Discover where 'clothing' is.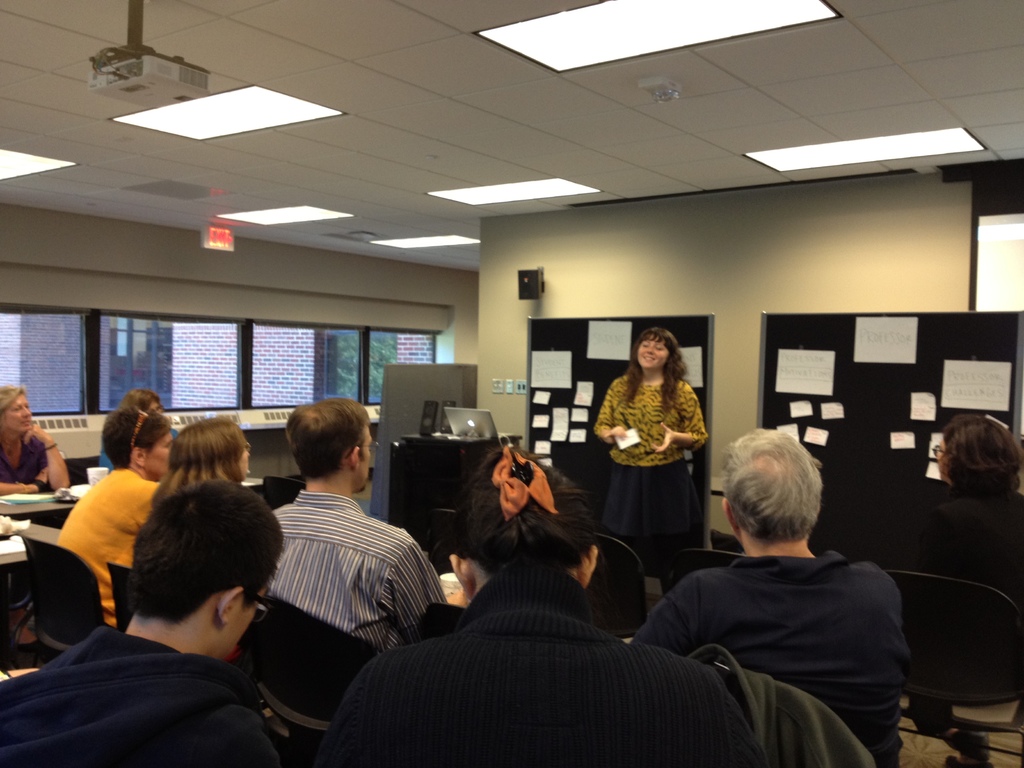
Discovered at {"left": 1, "top": 435, "right": 45, "bottom": 493}.
